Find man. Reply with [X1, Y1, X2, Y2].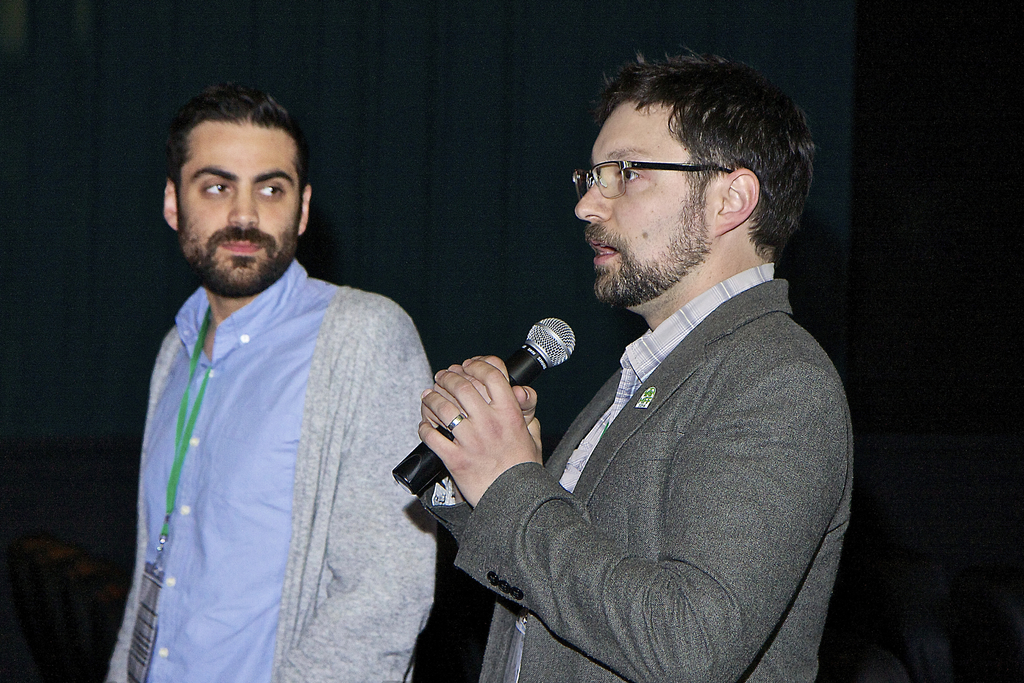
[104, 81, 438, 682].
